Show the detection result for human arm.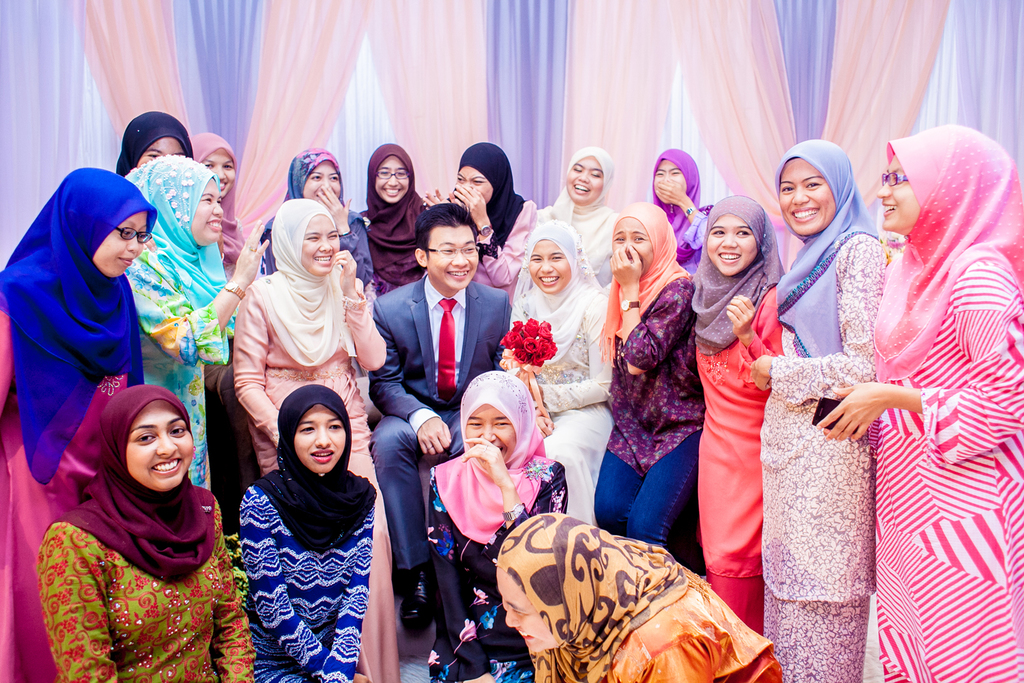
bbox=(427, 478, 492, 682).
